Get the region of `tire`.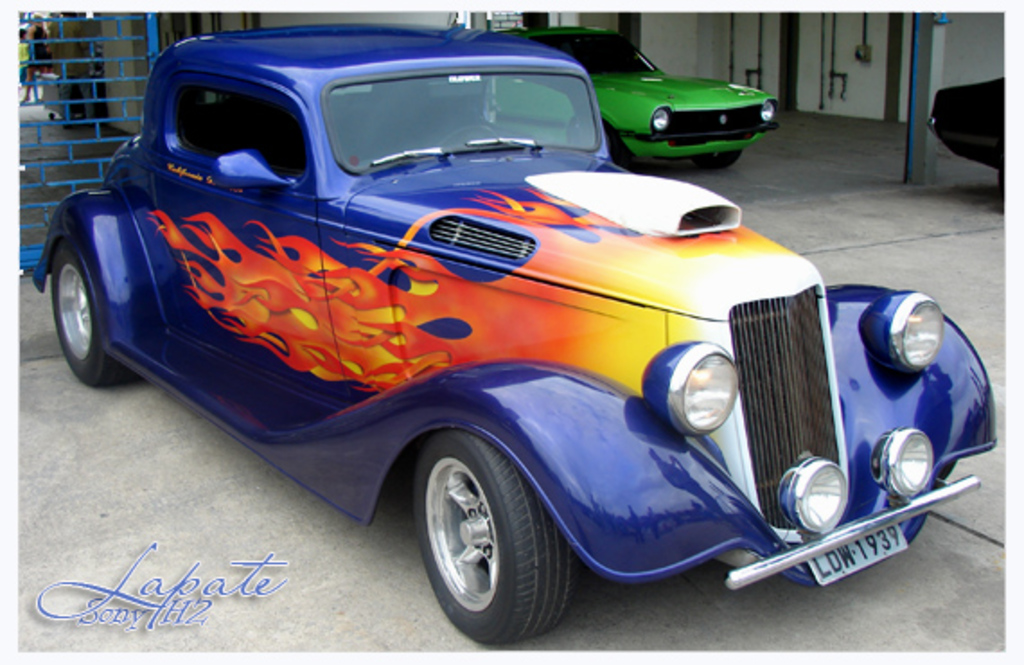
<region>45, 244, 126, 381</region>.
